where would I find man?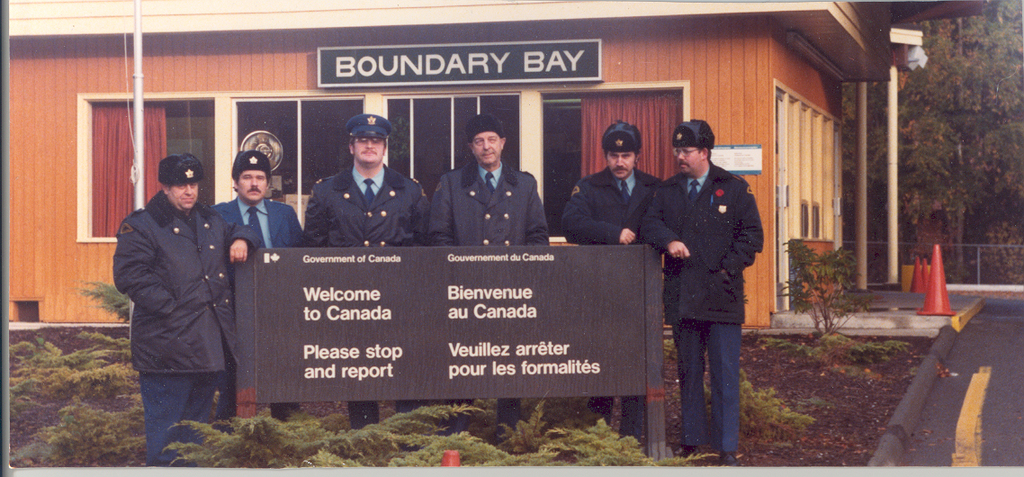
At 229:140:302:254.
